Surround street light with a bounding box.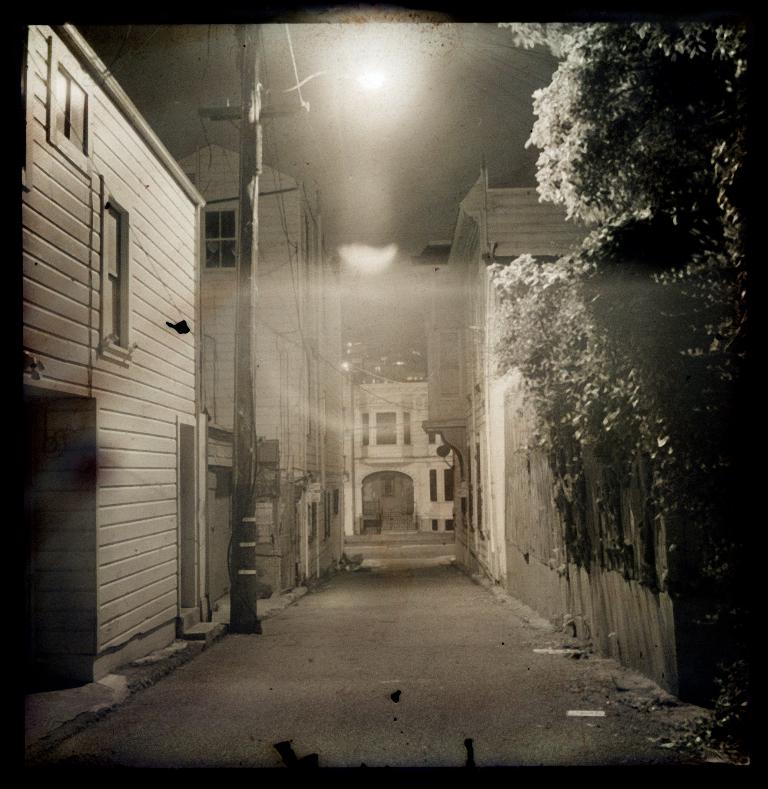
region(228, 68, 395, 637).
